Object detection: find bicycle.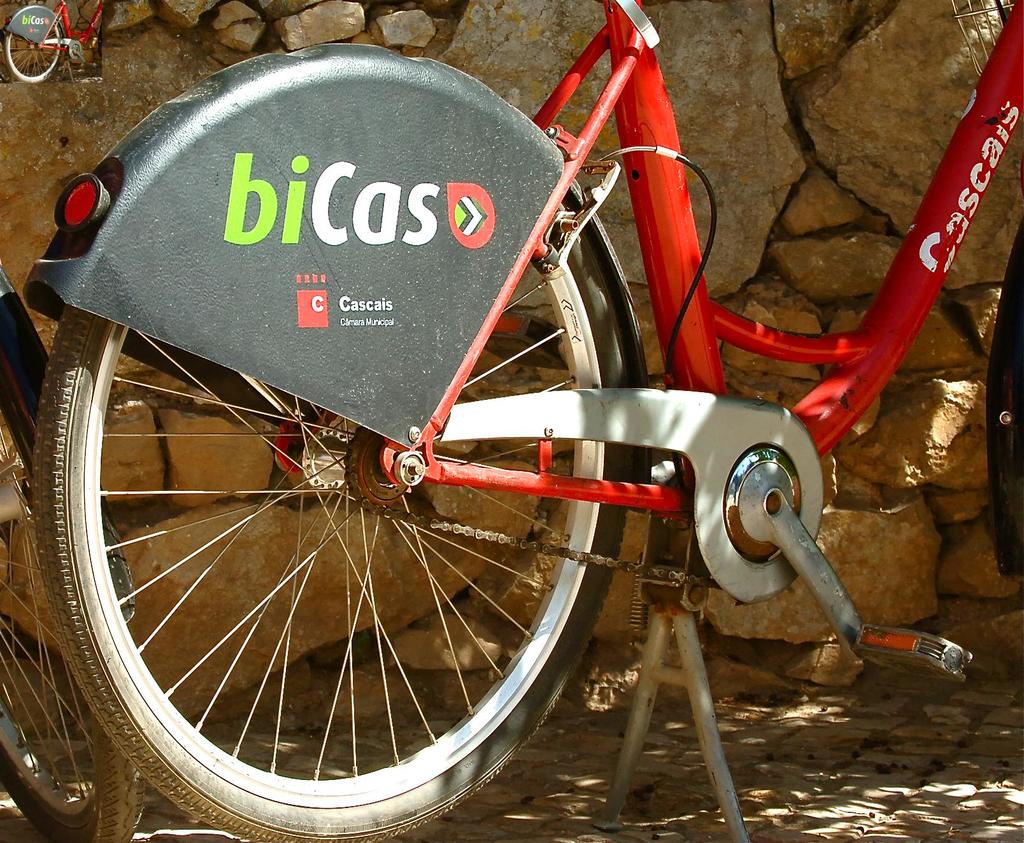
pyautogui.locateOnScreen(21, 0, 1023, 842).
